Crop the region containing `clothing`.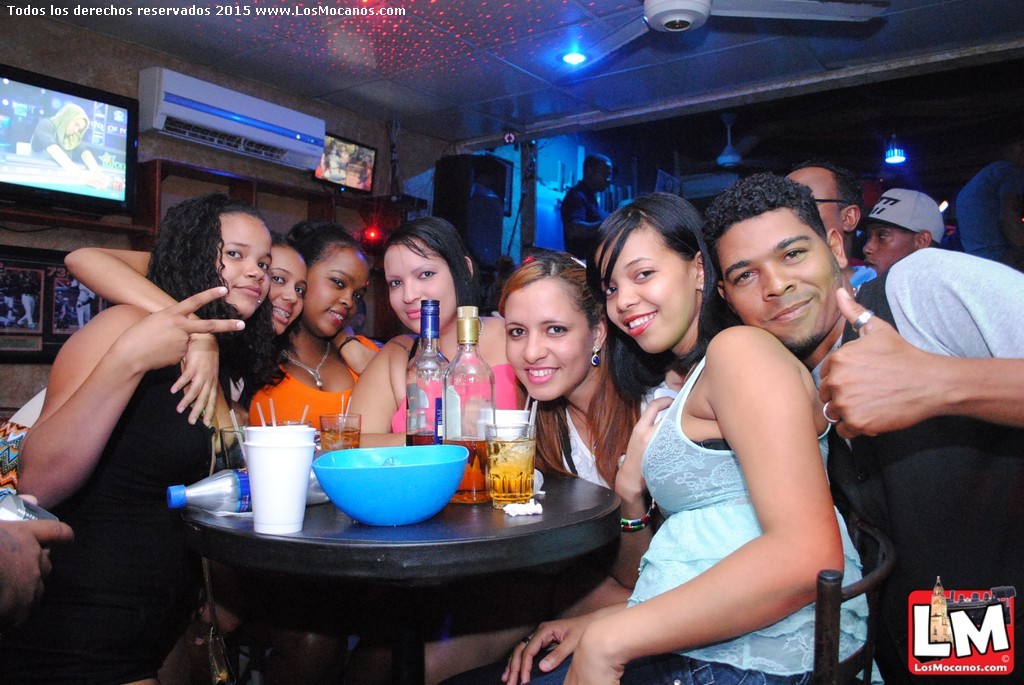
Crop region: Rect(561, 177, 613, 264).
